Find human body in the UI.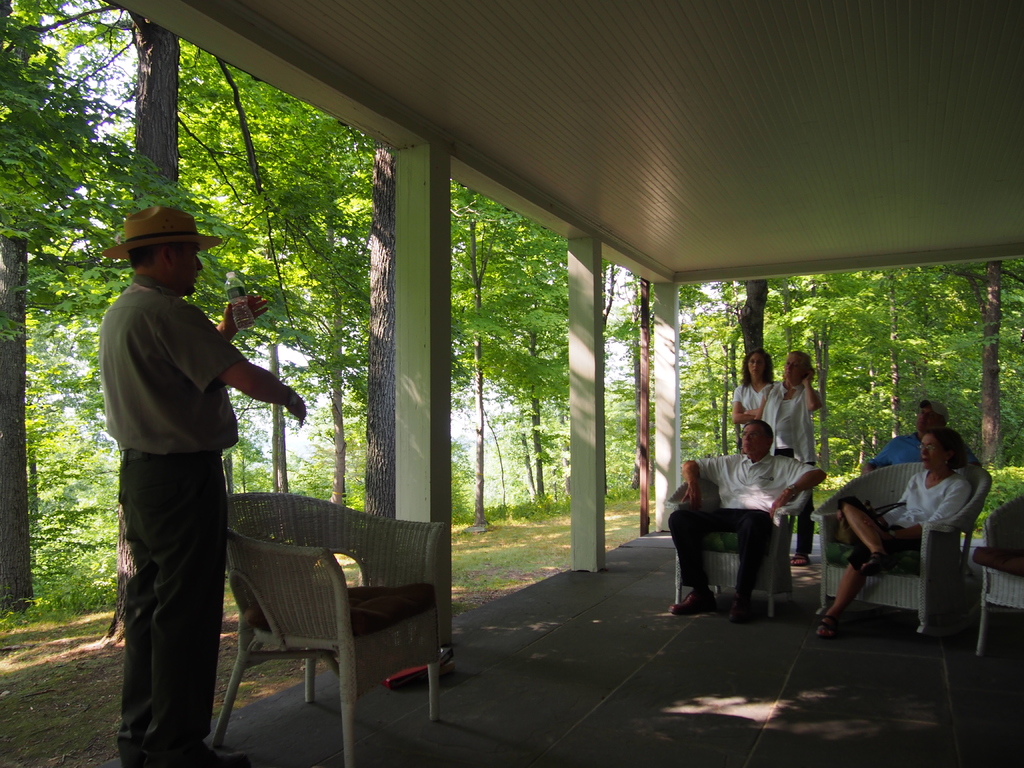
UI element at rect(88, 193, 269, 753).
